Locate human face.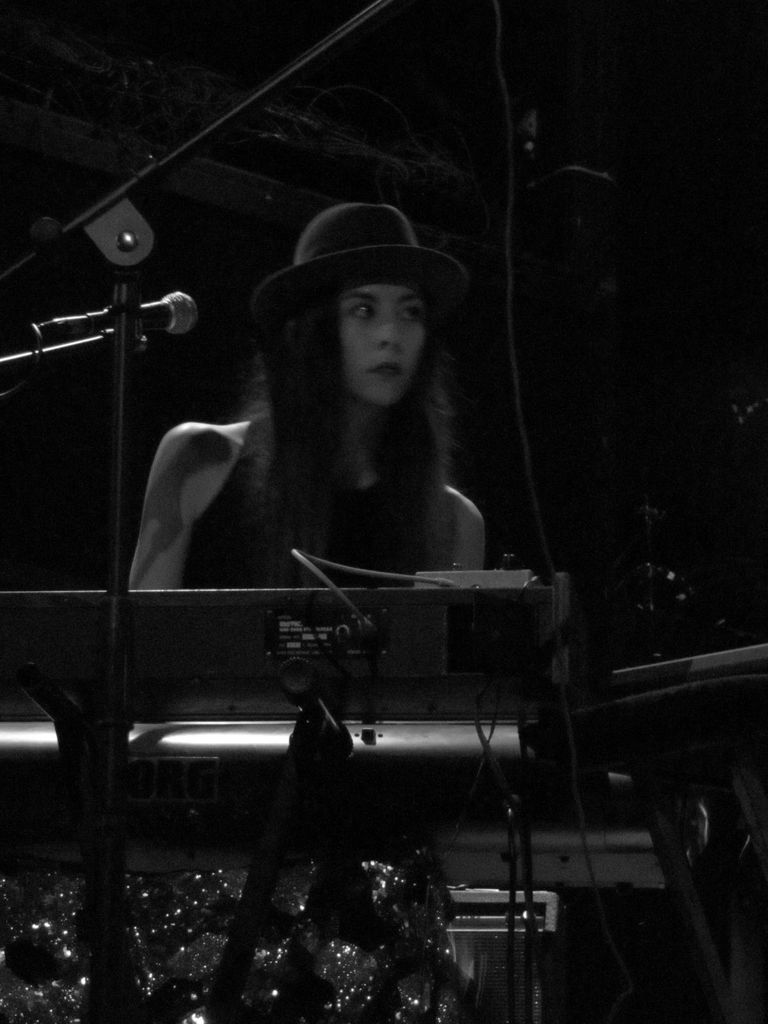
Bounding box: 340,274,420,414.
